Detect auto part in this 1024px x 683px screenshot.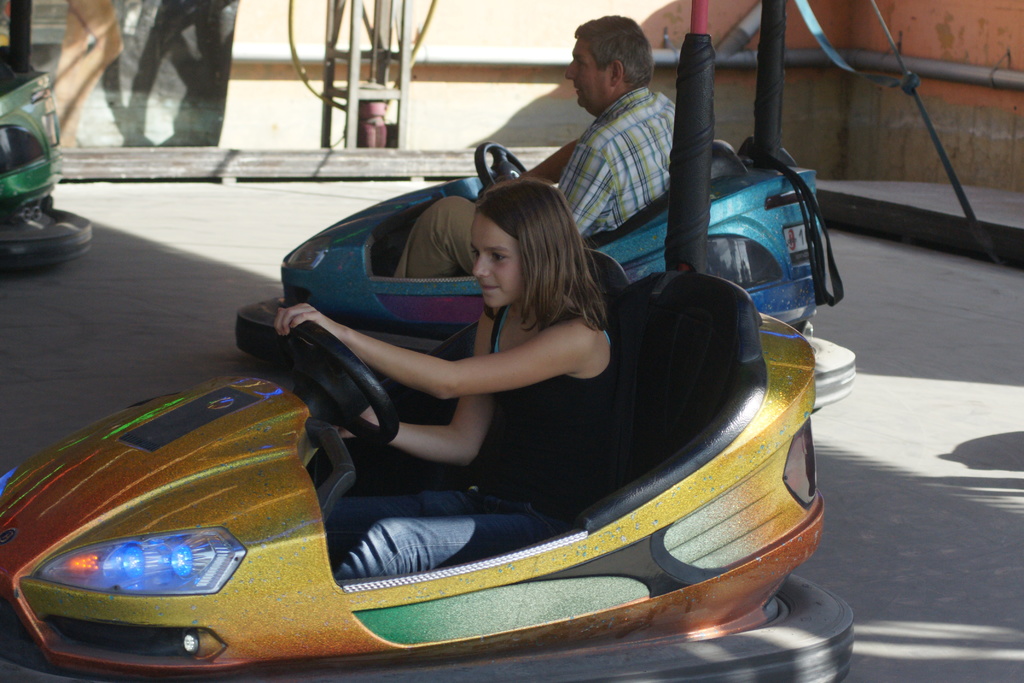
Detection: detection(0, 53, 80, 277).
